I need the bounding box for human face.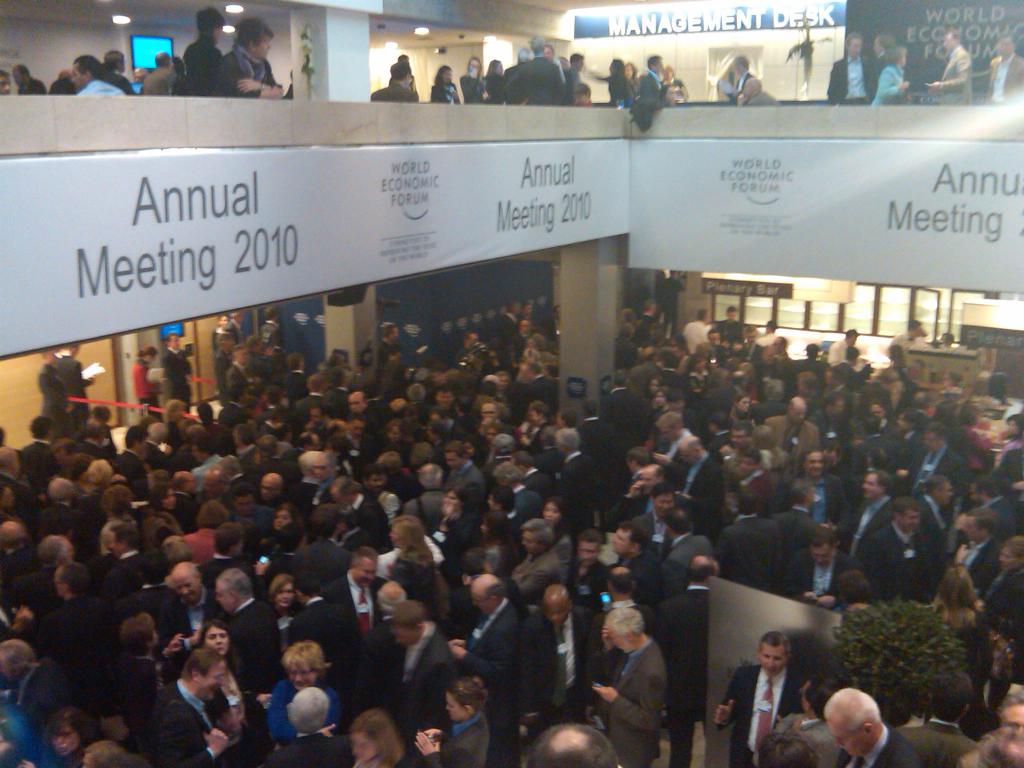
Here it is: (x1=739, y1=455, x2=753, y2=474).
